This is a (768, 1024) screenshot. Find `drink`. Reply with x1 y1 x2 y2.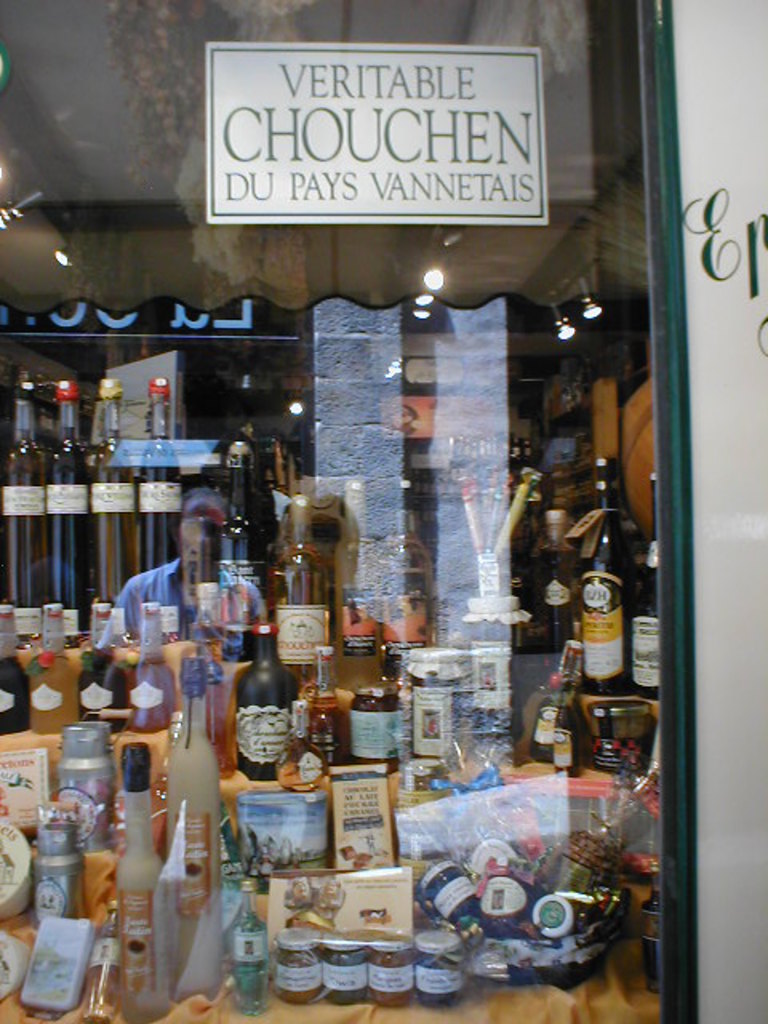
530 664 586 760.
